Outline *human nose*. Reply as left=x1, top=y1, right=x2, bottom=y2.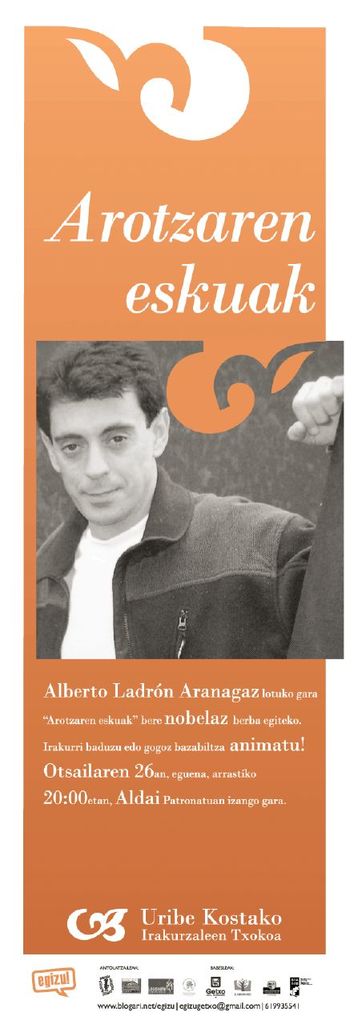
left=86, top=438, right=108, bottom=480.
